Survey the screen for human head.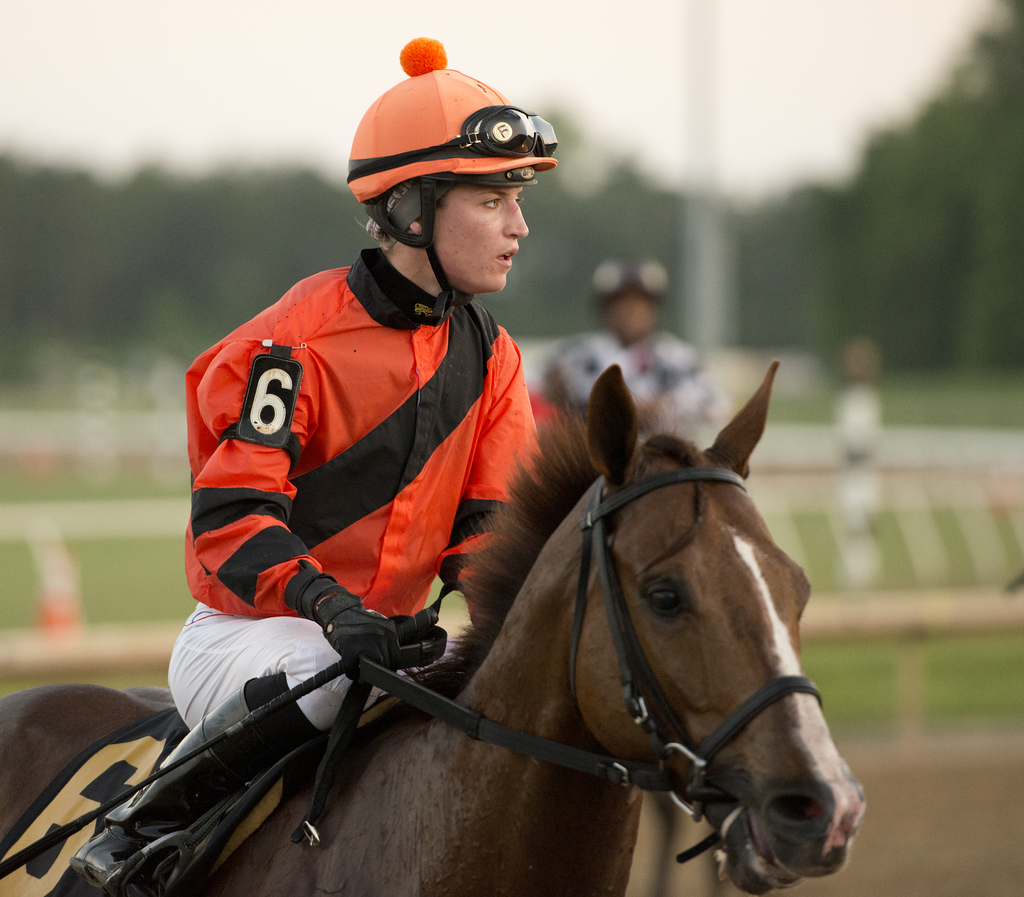
Survey found: region(593, 264, 669, 340).
